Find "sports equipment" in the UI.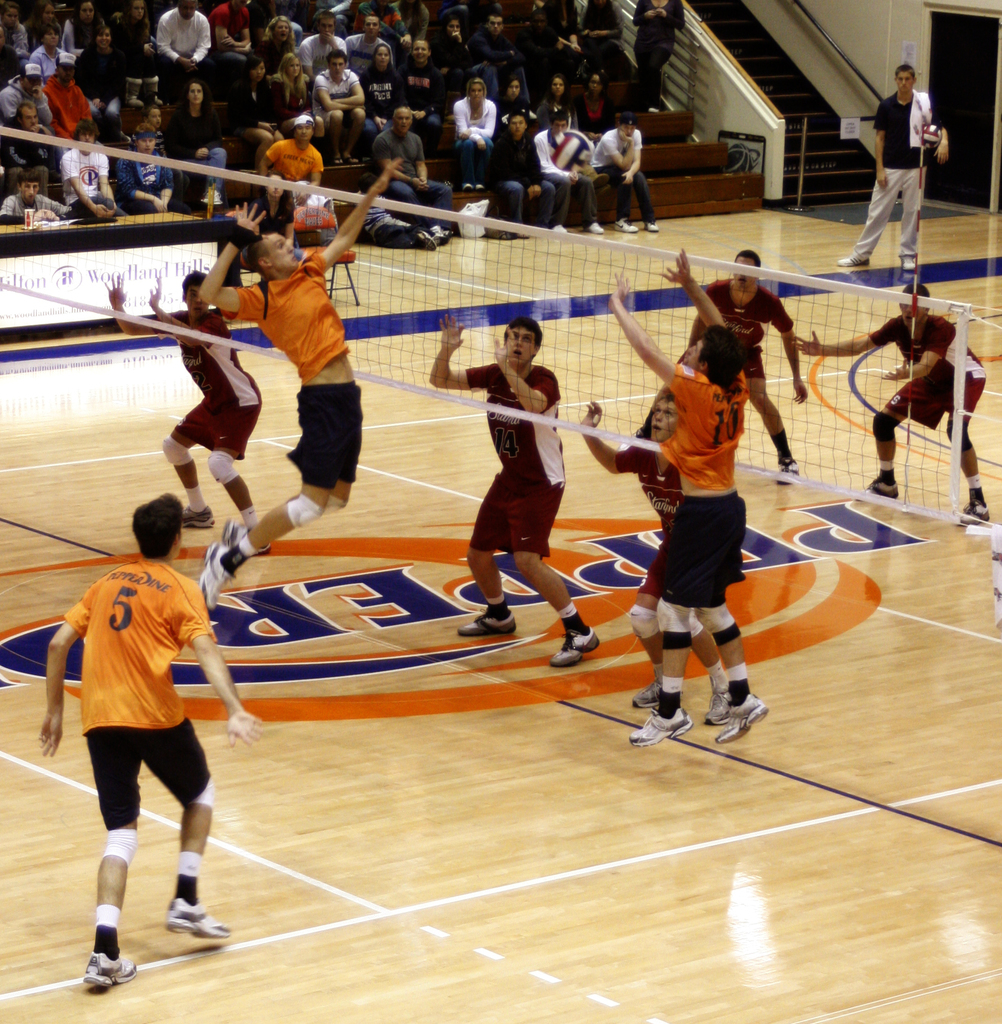
UI element at box=[201, 540, 255, 616].
